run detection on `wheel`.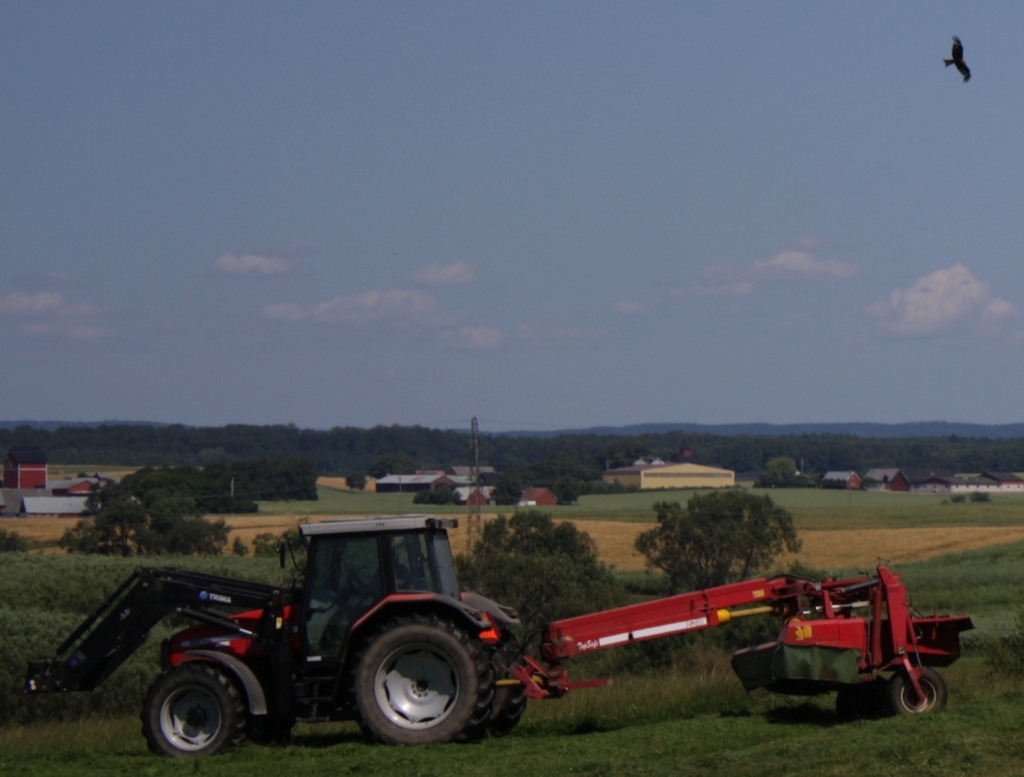
Result: [x1=480, y1=624, x2=525, y2=734].
